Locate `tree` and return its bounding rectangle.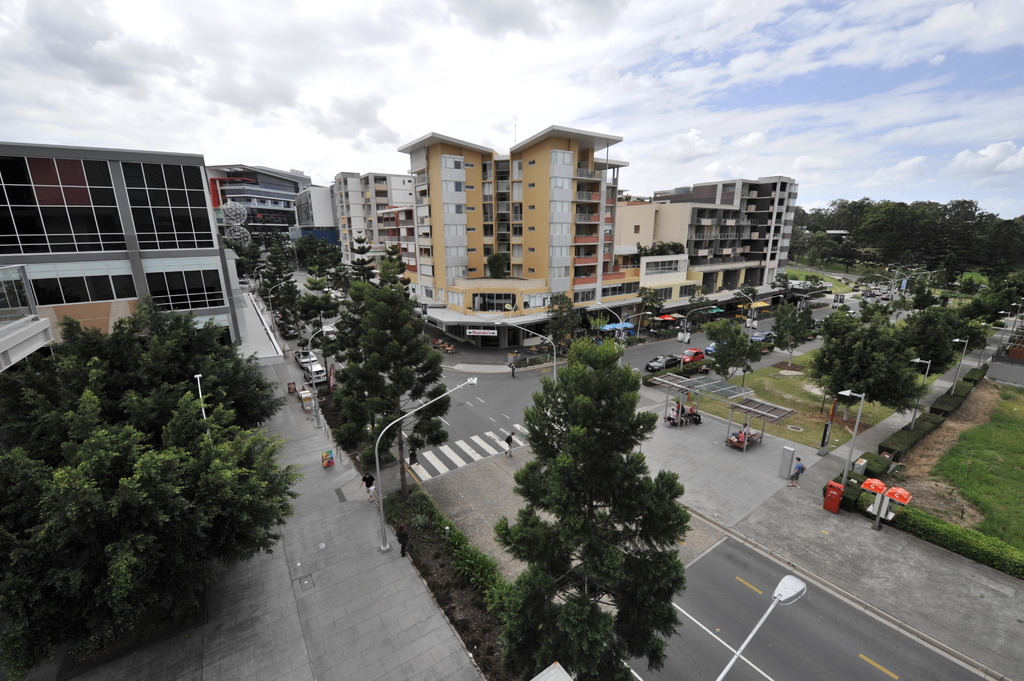
807/312/924/419.
